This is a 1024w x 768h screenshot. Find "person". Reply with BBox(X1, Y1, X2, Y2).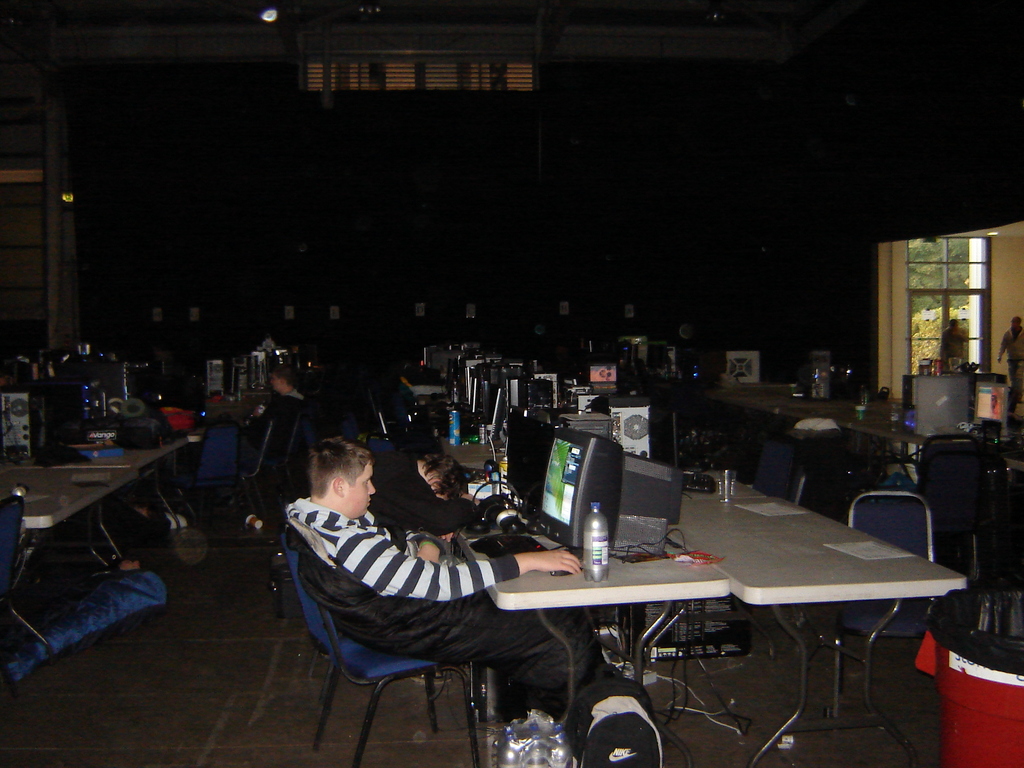
BBox(939, 320, 964, 367).
